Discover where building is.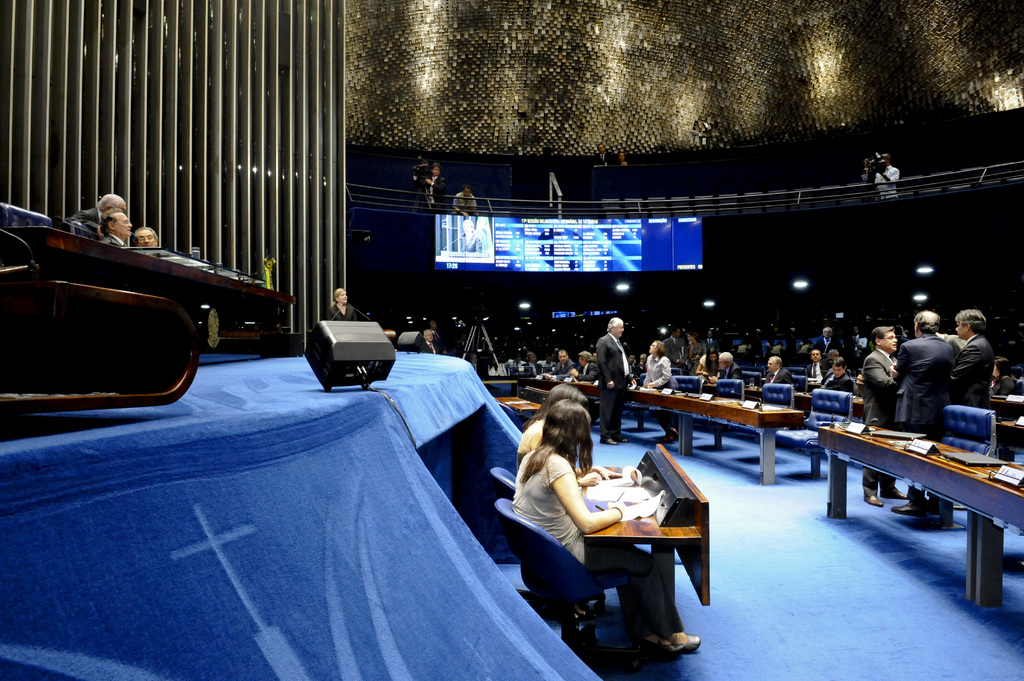
Discovered at 1,0,1023,680.
